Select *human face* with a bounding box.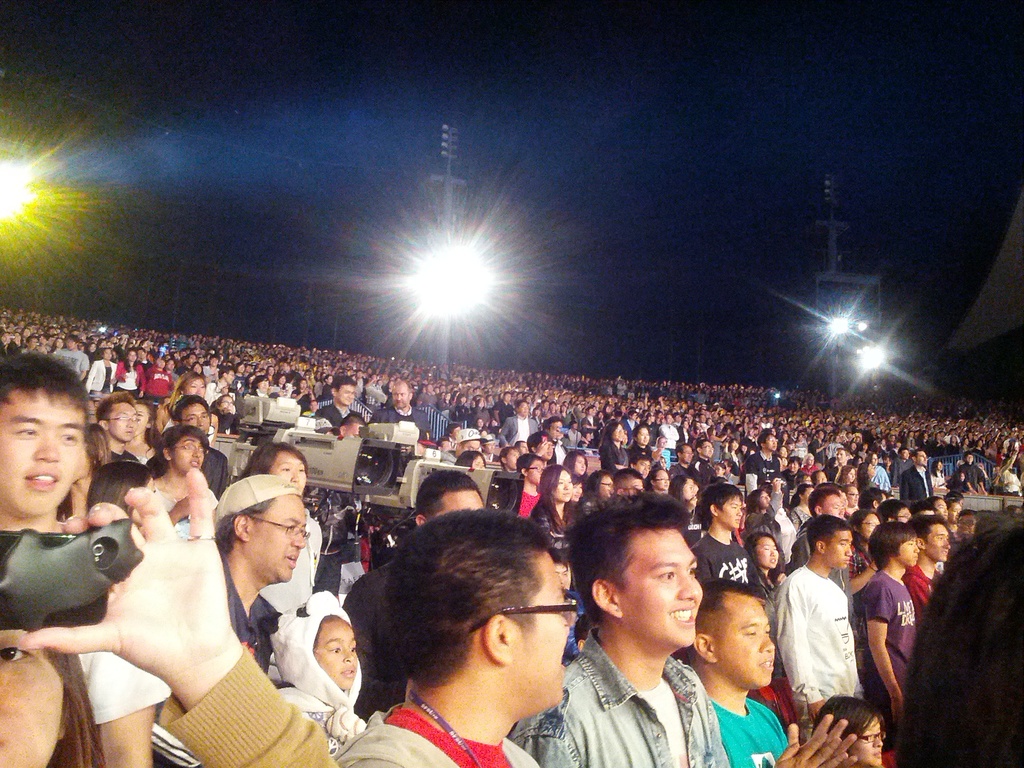
(x1=657, y1=470, x2=669, y2=490).
